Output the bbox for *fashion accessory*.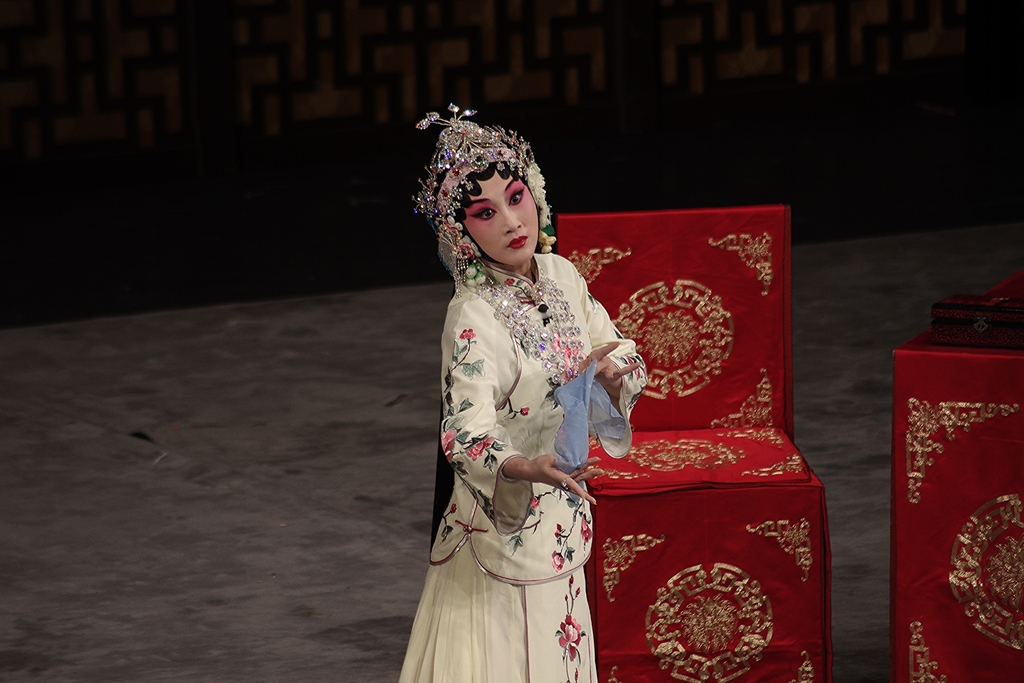
box=[422, 97, 552, 295].
